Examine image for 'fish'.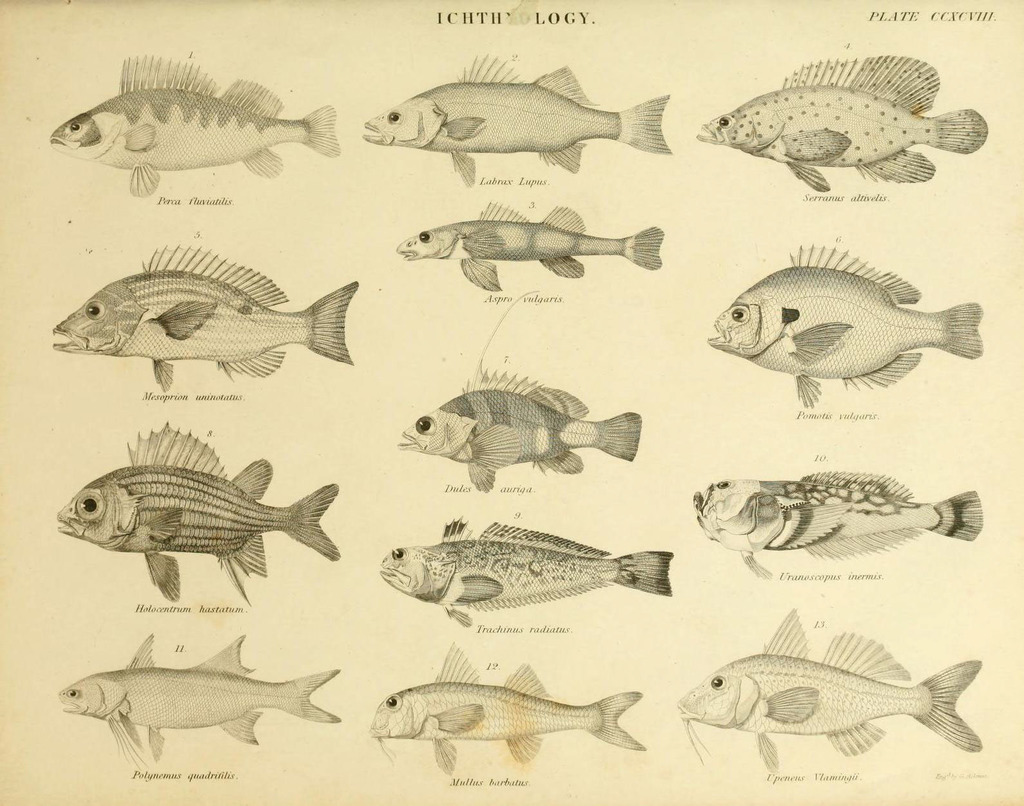
Examination result: 395, 286, 642, 492.
